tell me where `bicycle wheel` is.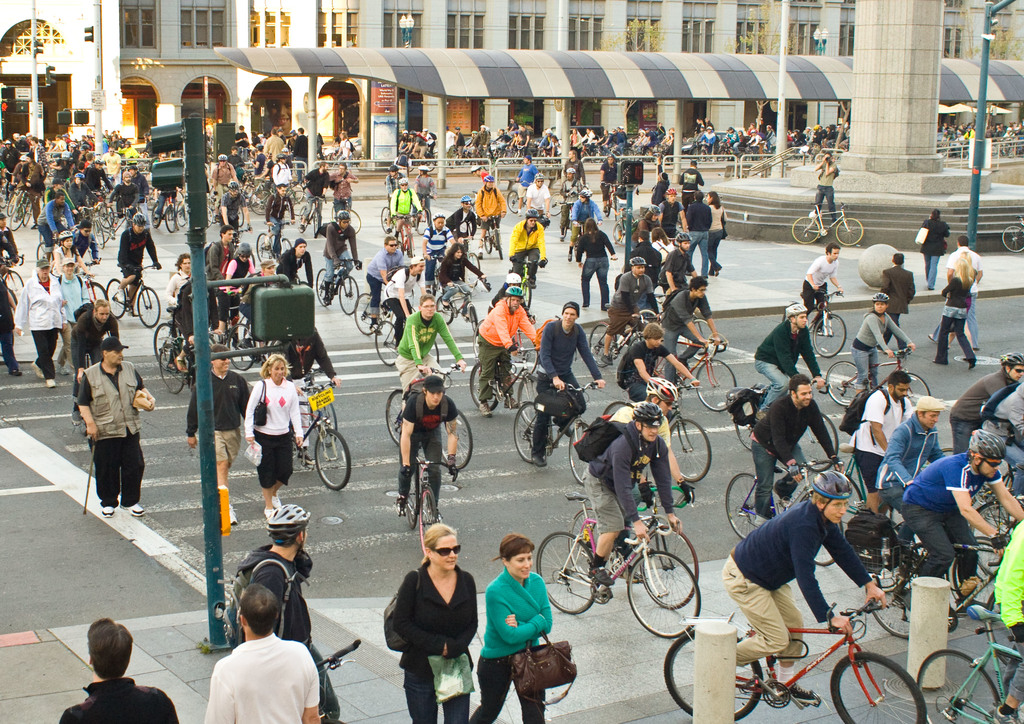
`bicycle wheel` is at 459,202,476,214.
